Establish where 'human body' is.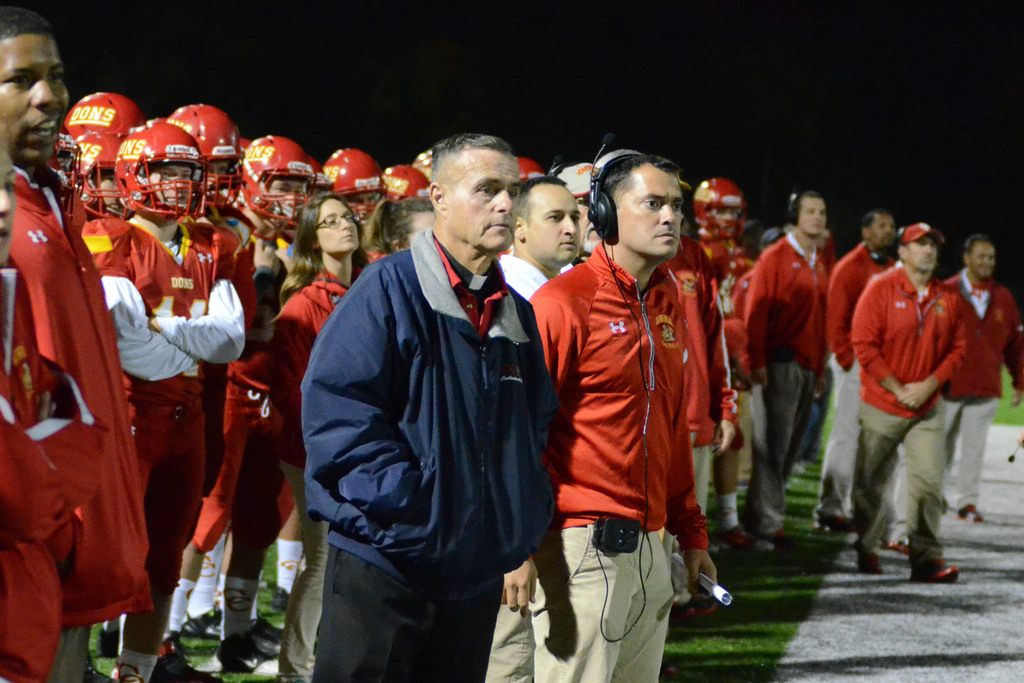
Established at pyautogui.locateOnScreen(0, 9, 159, 682).
